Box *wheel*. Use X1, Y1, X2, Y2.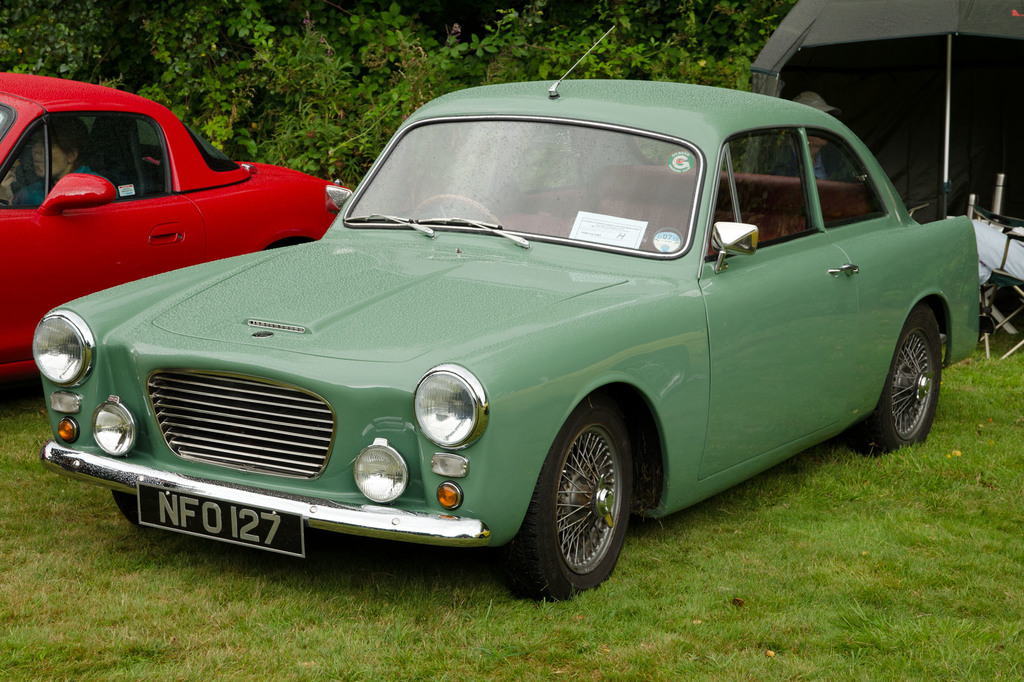
856, 304, 940, 459.
